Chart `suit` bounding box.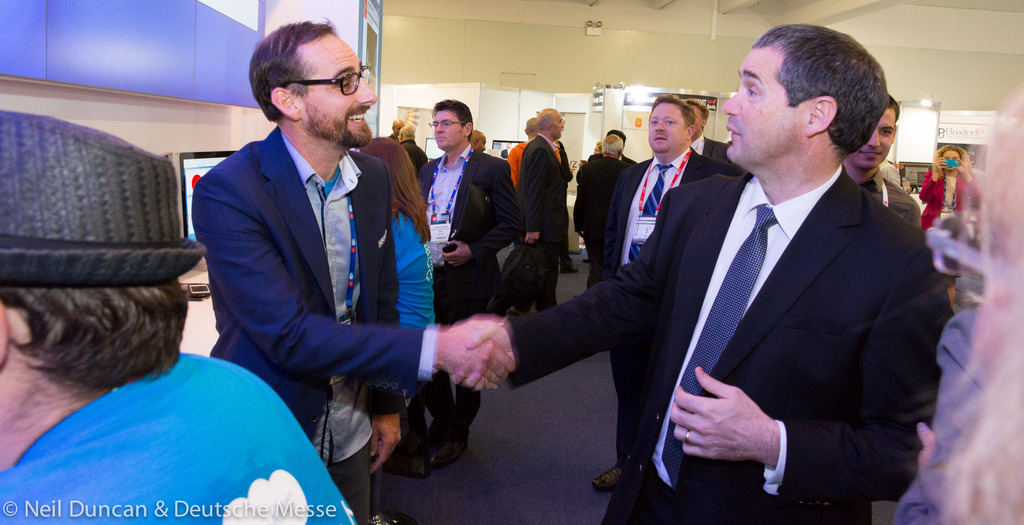
Charted: (192,124,441,524).
